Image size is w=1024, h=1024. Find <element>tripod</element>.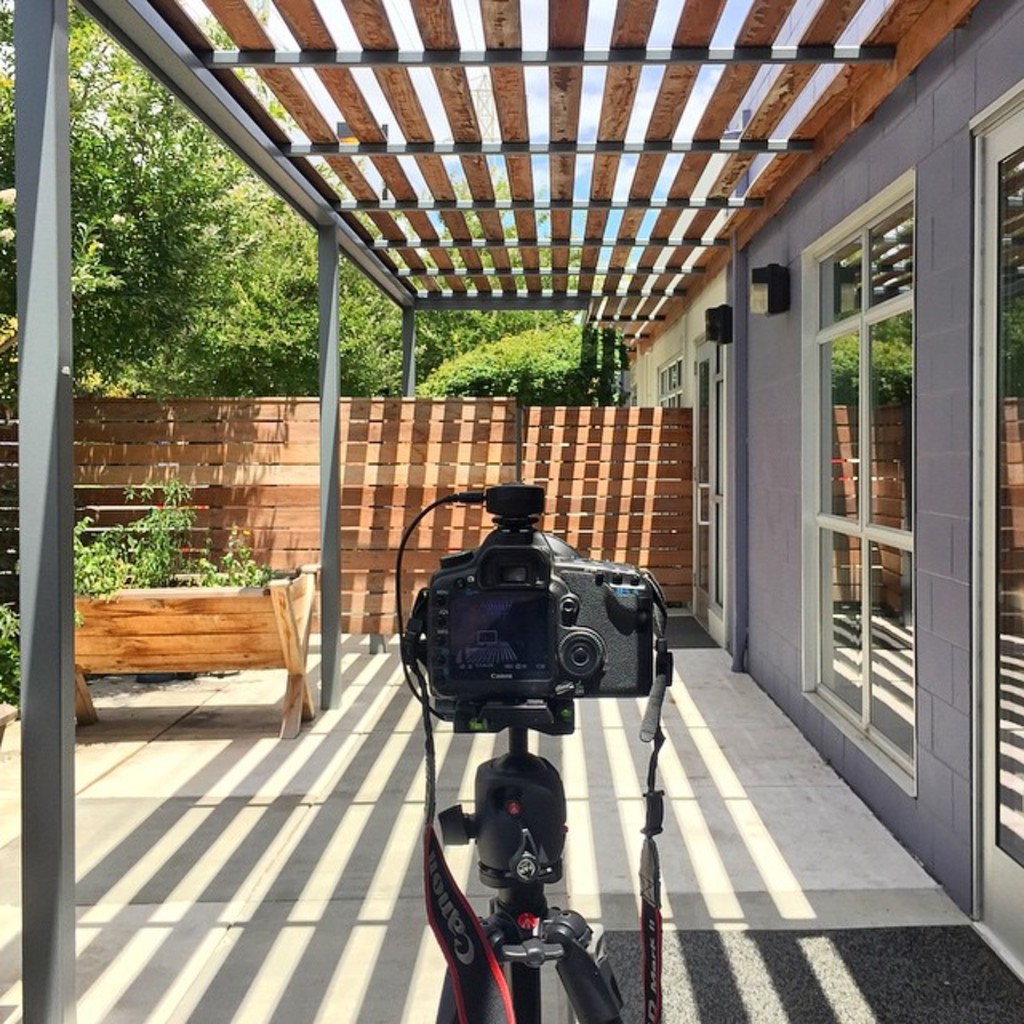
locate(429, 728, 626, 1022).
